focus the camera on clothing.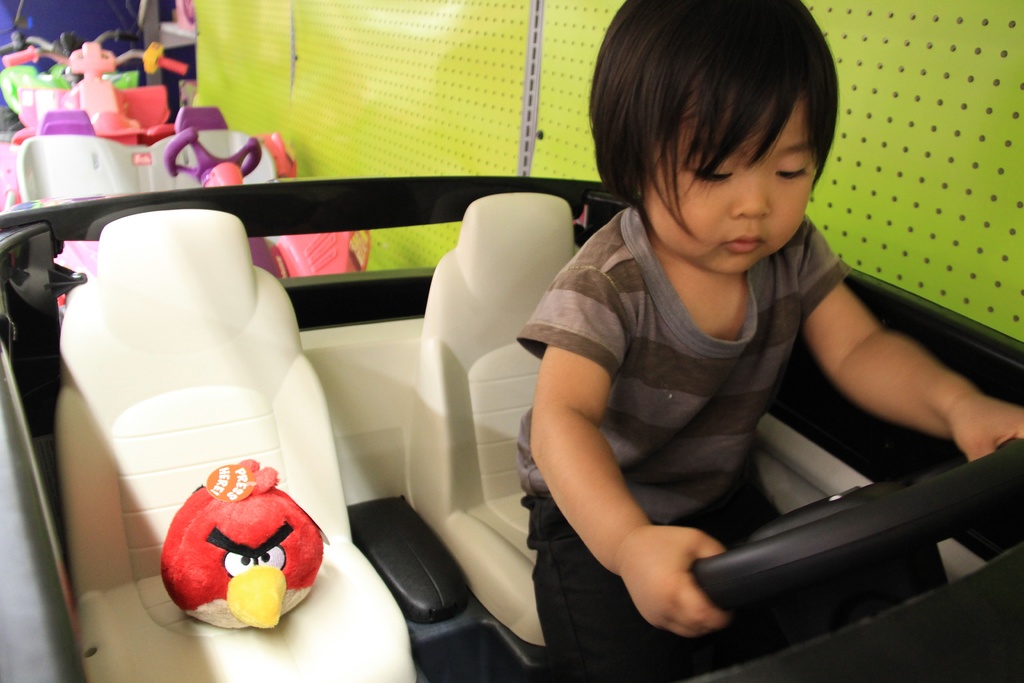
Focus region: (x1=509, y1=151, x2=897, y2=646).
